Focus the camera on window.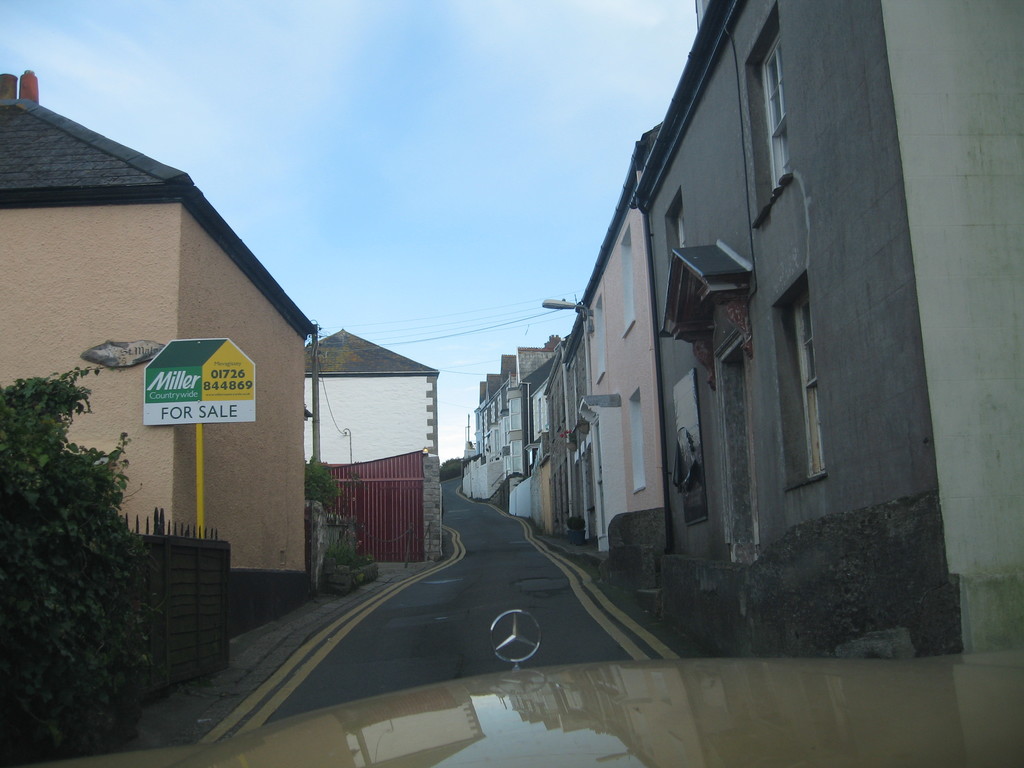
Focus region: 483/415/490/431.
